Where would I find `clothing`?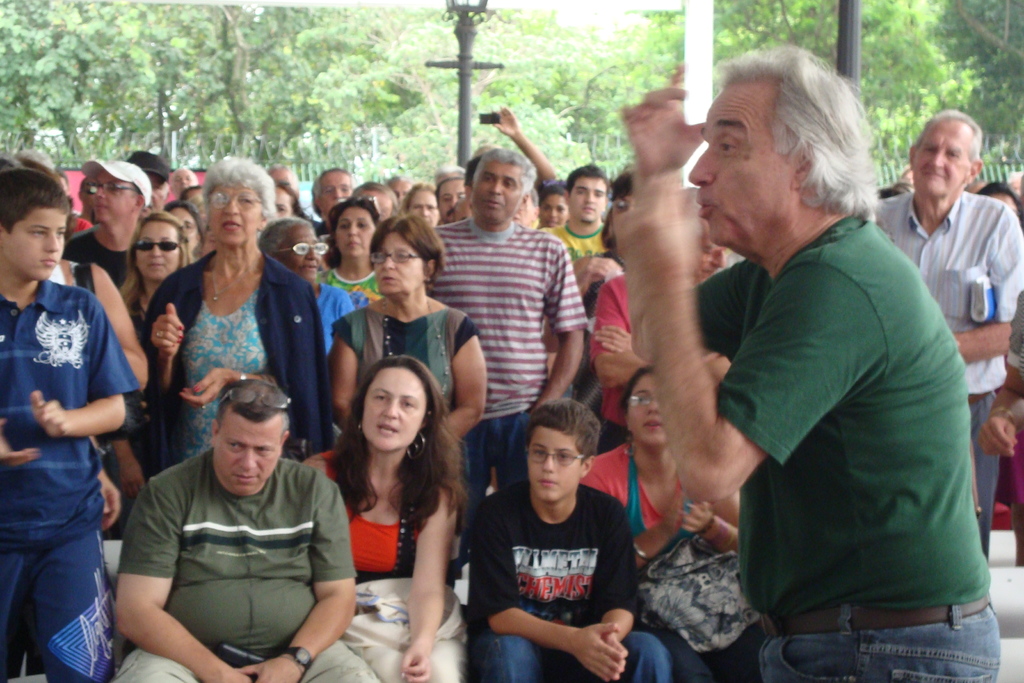
At {"x1": 683, "y1": 212, "x2": 1000, "y2": 682}.
